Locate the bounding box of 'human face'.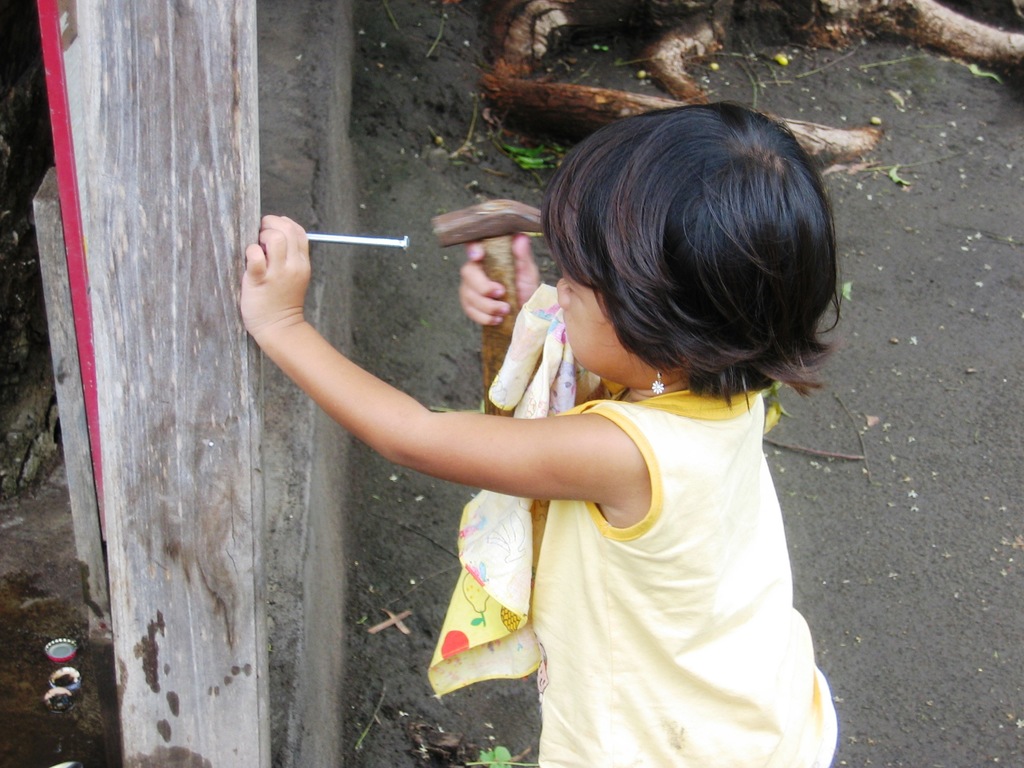
Bounding box: 553:264:647:387.
